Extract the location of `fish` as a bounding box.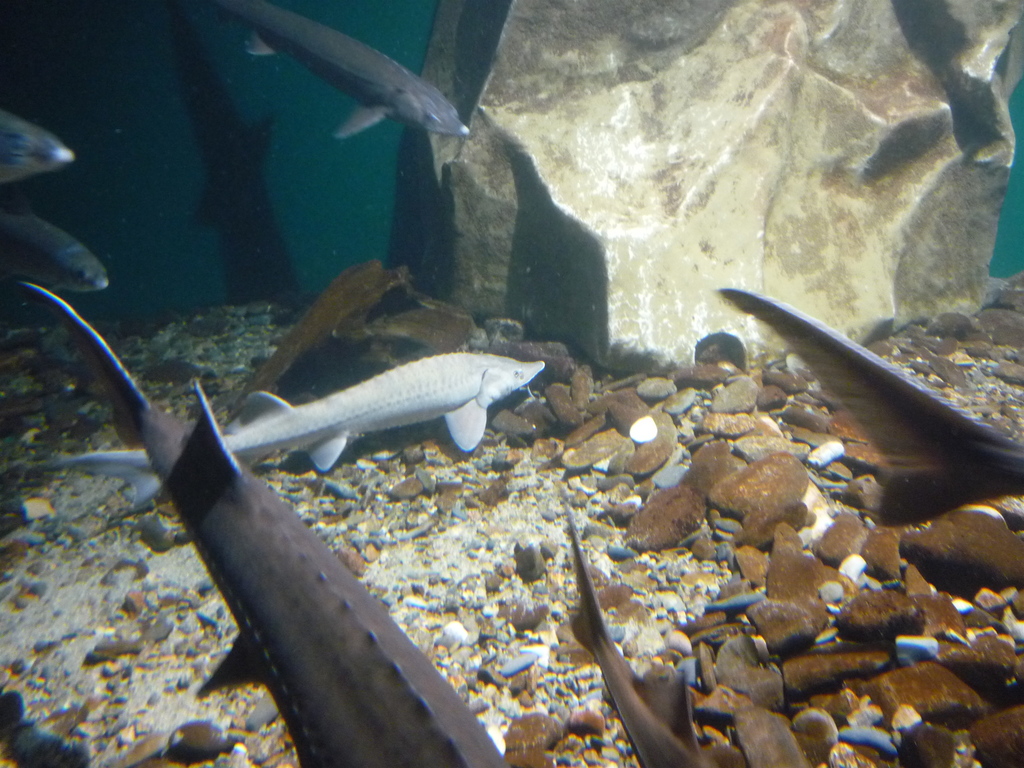
<box>563,500,721,767</box>.
